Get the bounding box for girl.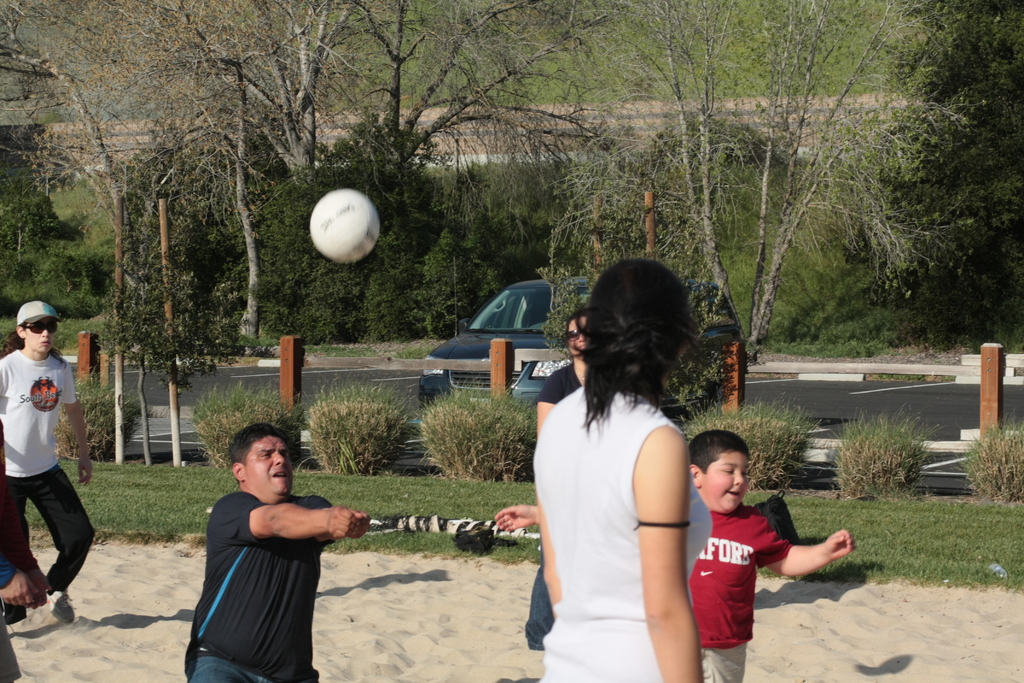
(left=541, top=259, right=714, bottom=682).
